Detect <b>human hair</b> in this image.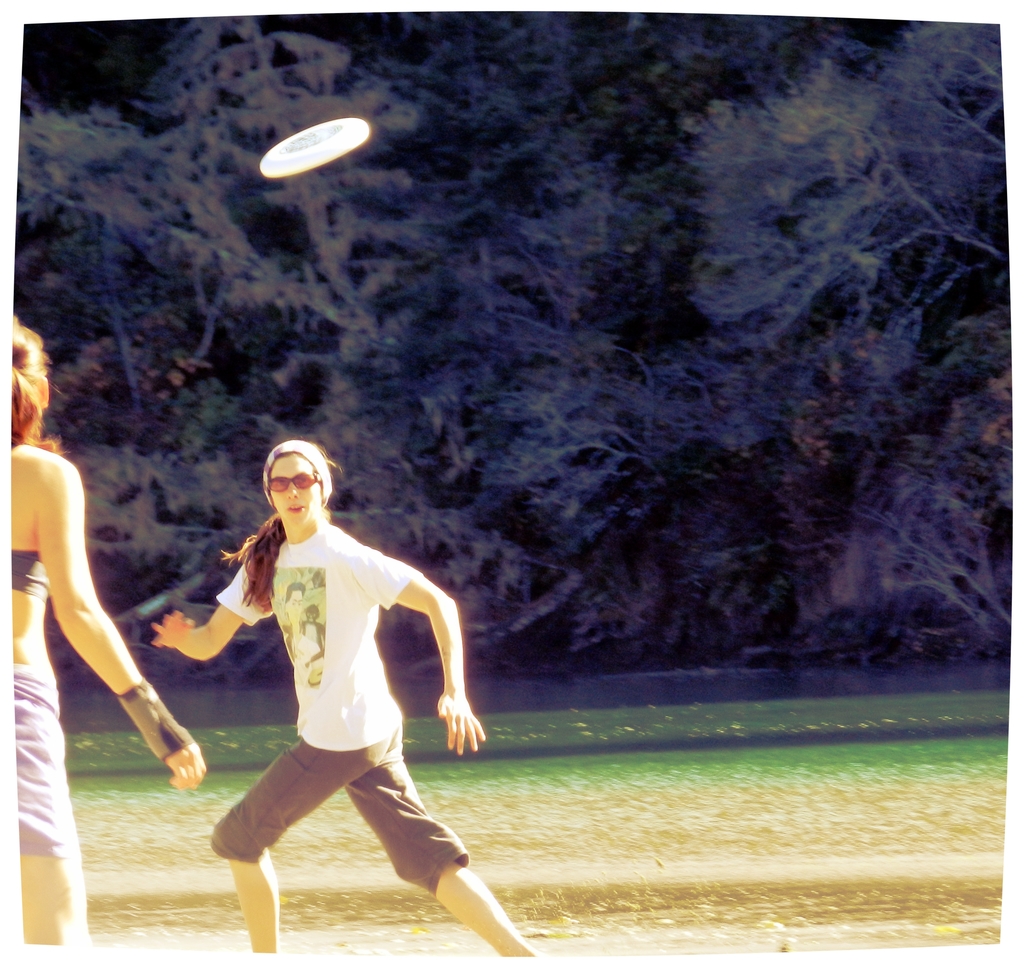
Detection: x1=220, y1=439, x2=338, y2=605.
